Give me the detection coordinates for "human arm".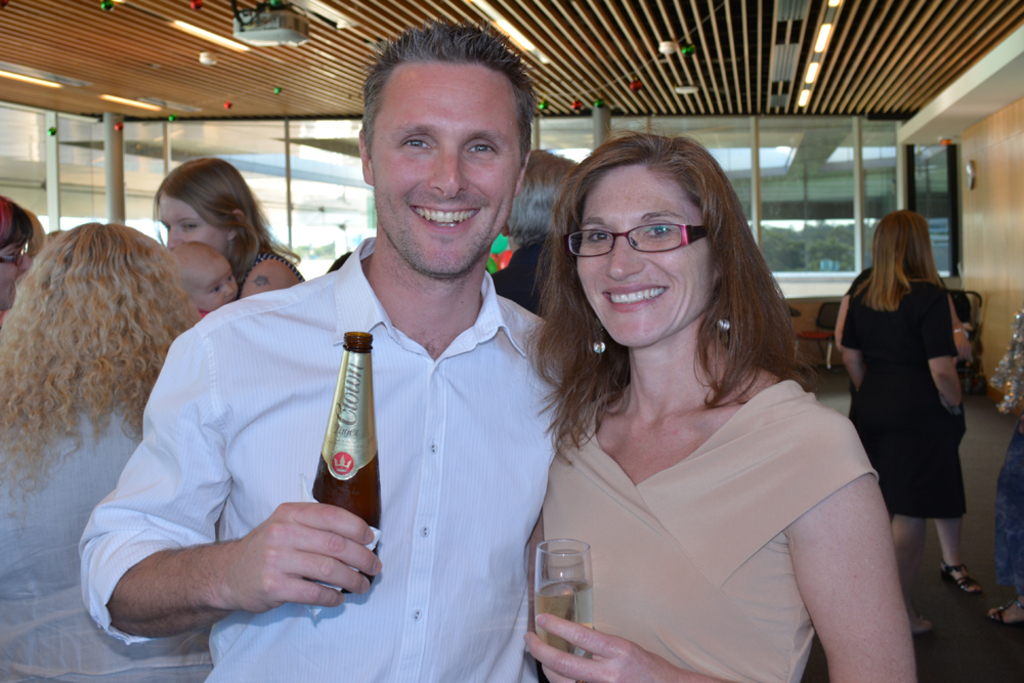
box=[83, 375, 419, 649].
